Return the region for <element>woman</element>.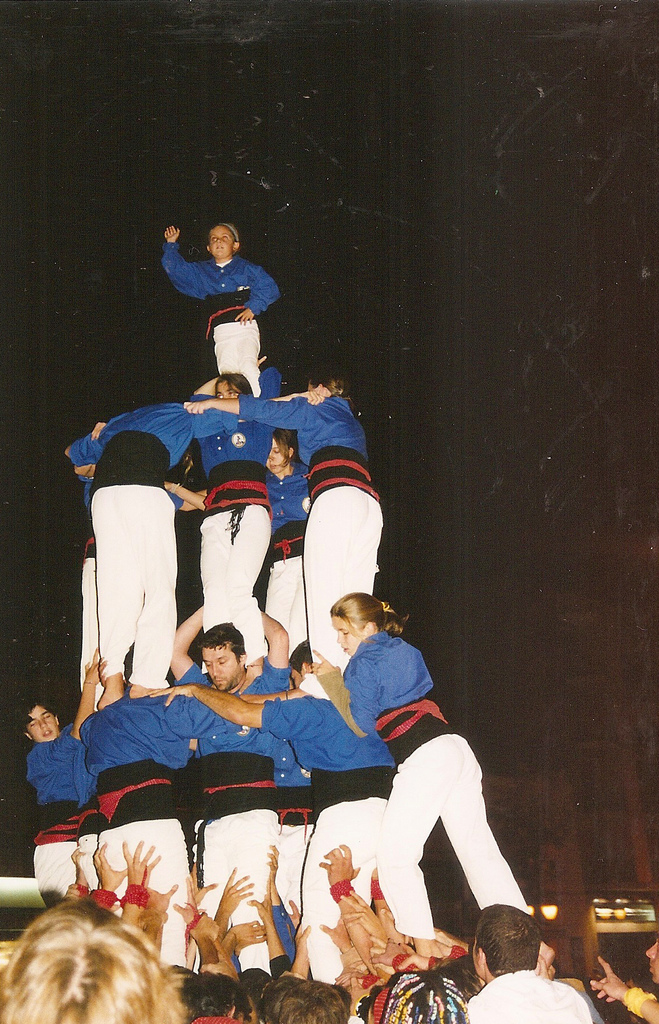
x1=332, y1=637, x2=543, y2=991.
